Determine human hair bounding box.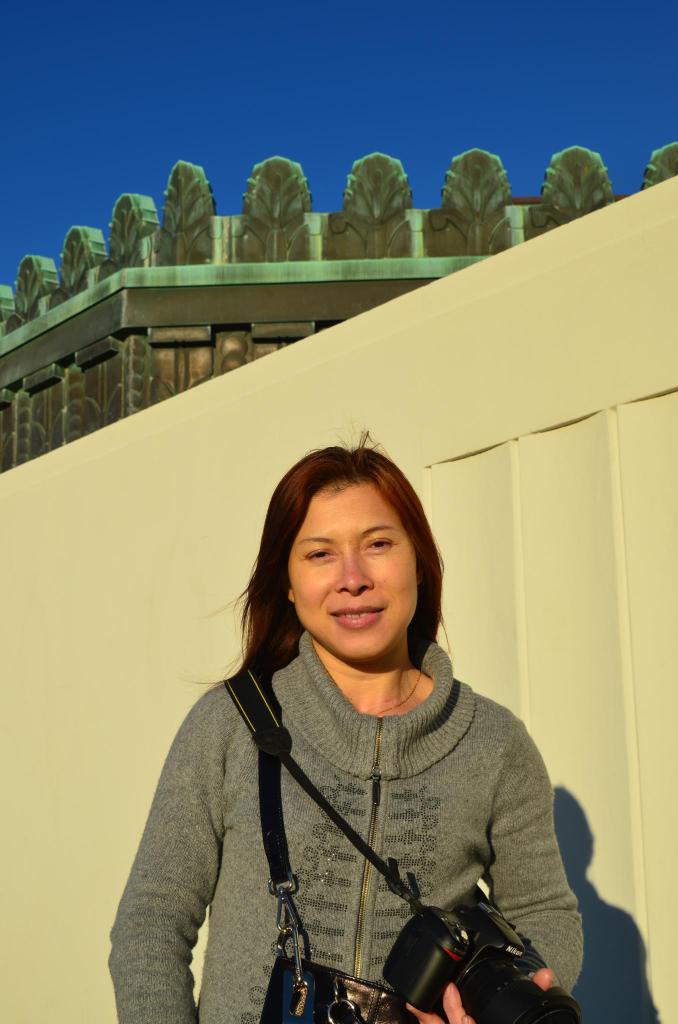
Determined: {"left": 237, "top": 420, "right": 456, "bottom": 677}.
